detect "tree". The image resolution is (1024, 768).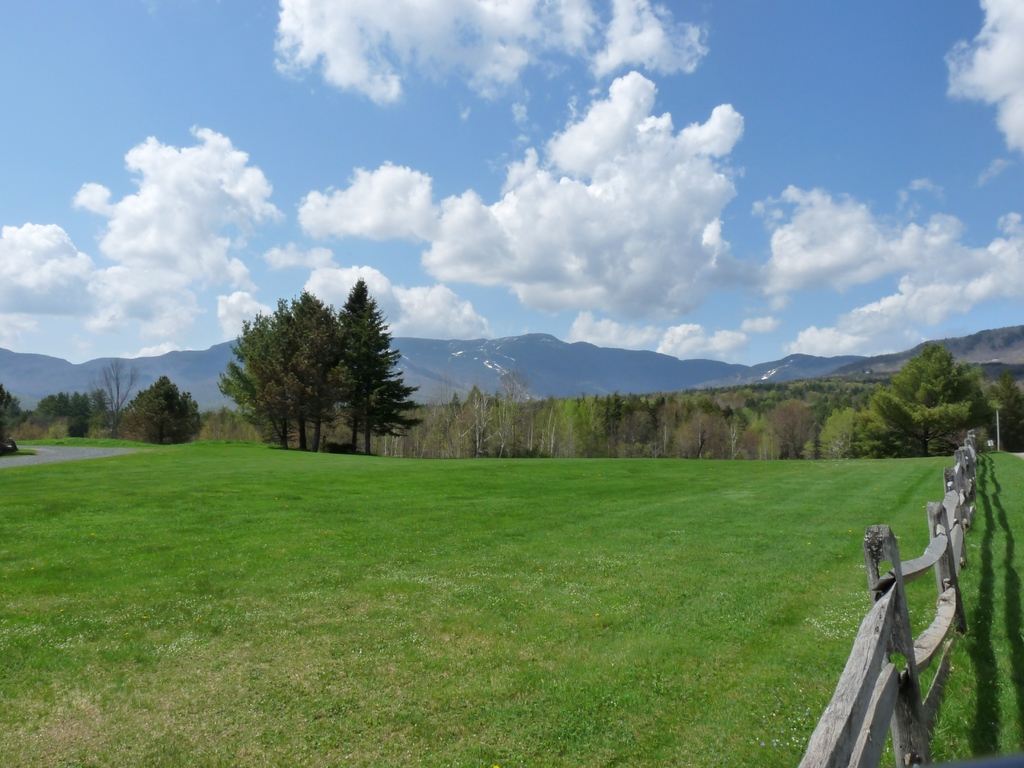
x1=90 y1=362 x2=150 y2=424.
